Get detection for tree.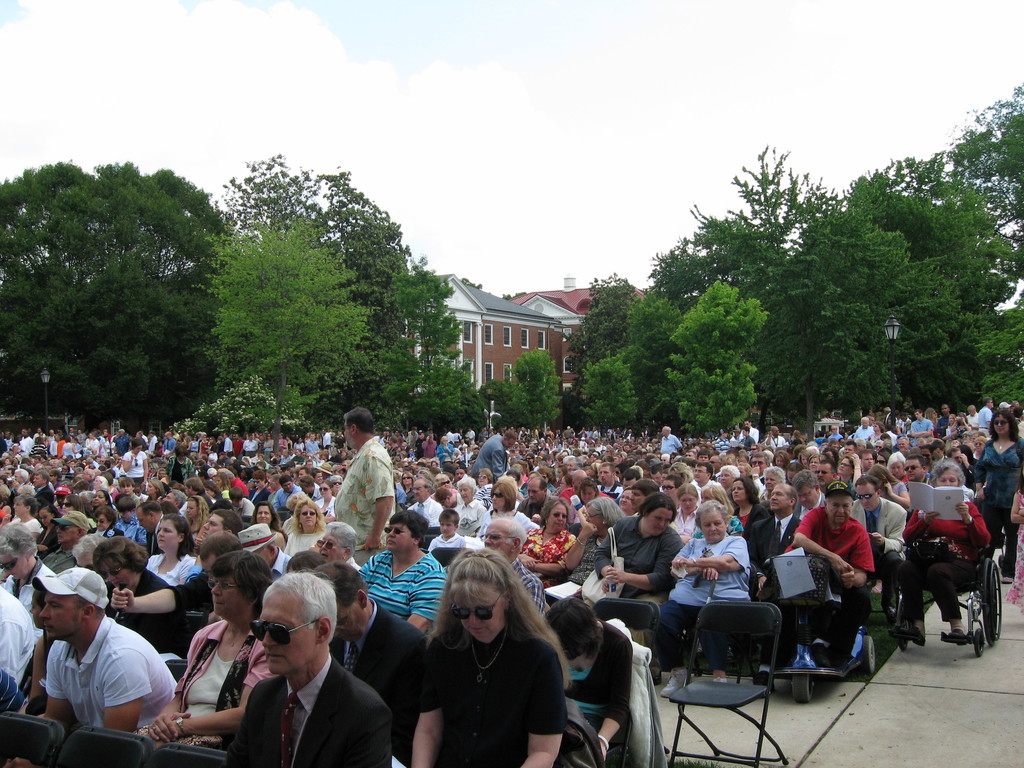
Detection: (943,80,1023,187).
